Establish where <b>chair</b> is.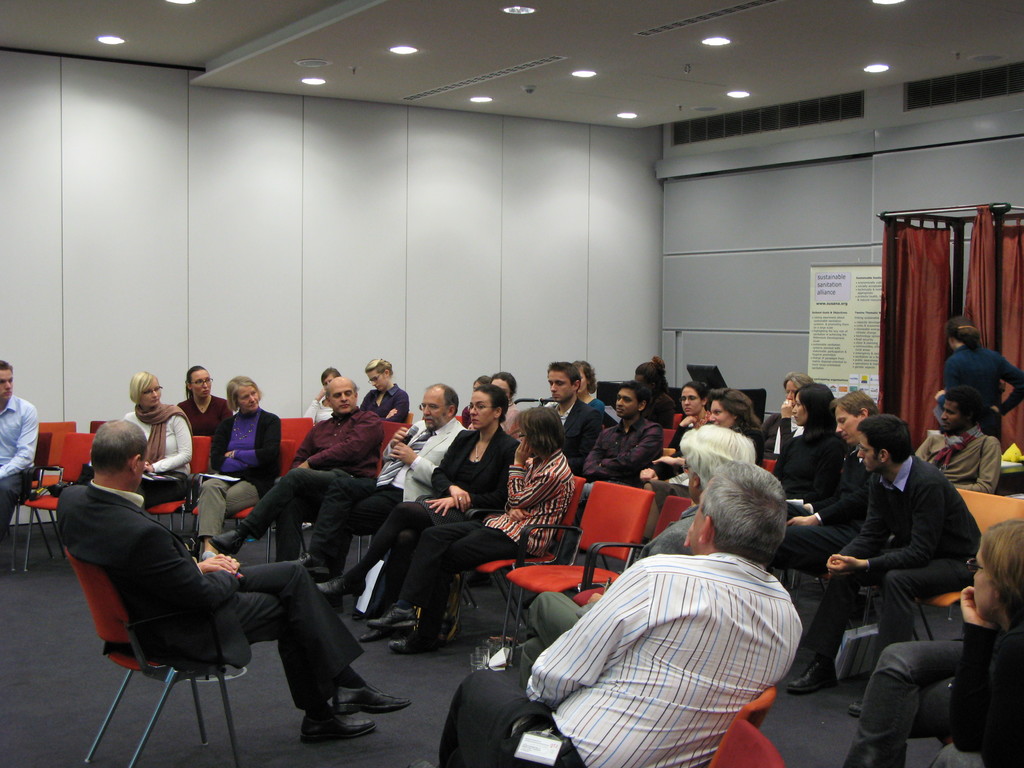
Established at Rect(568, 492, 693, 616).
